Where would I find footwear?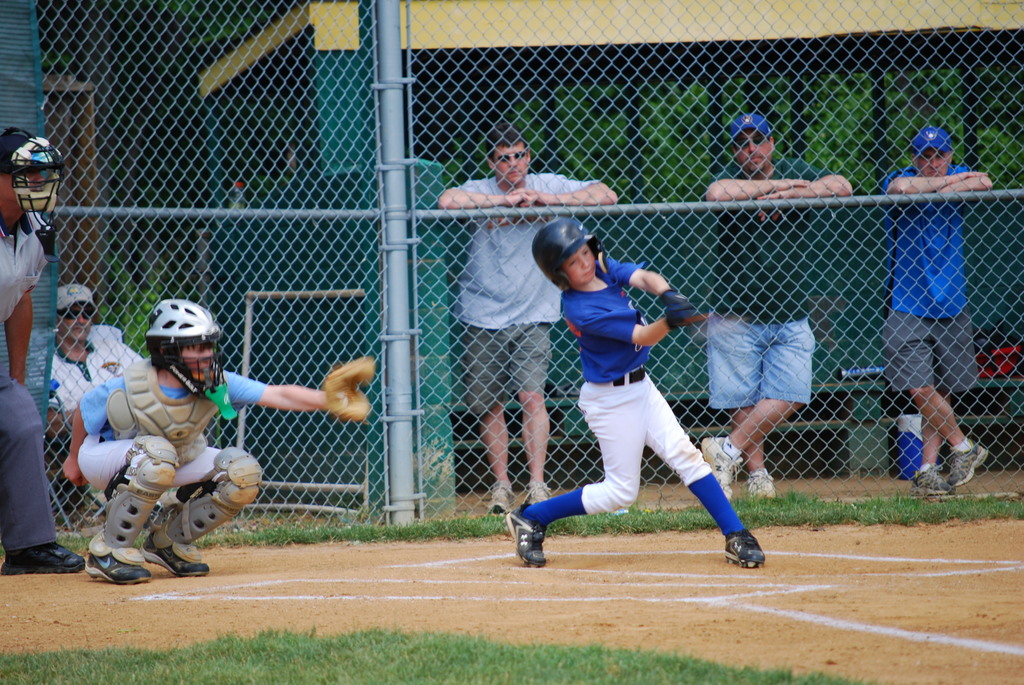
At box(80, 551, 159, 588).
